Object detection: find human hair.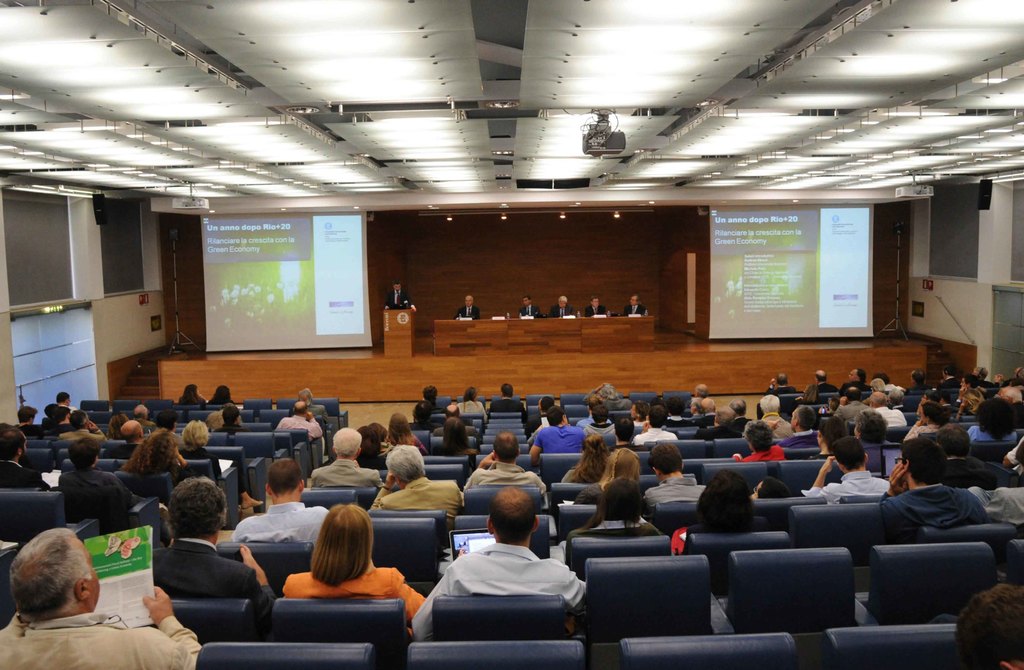
l=415, t=404, r=435, b=424.
